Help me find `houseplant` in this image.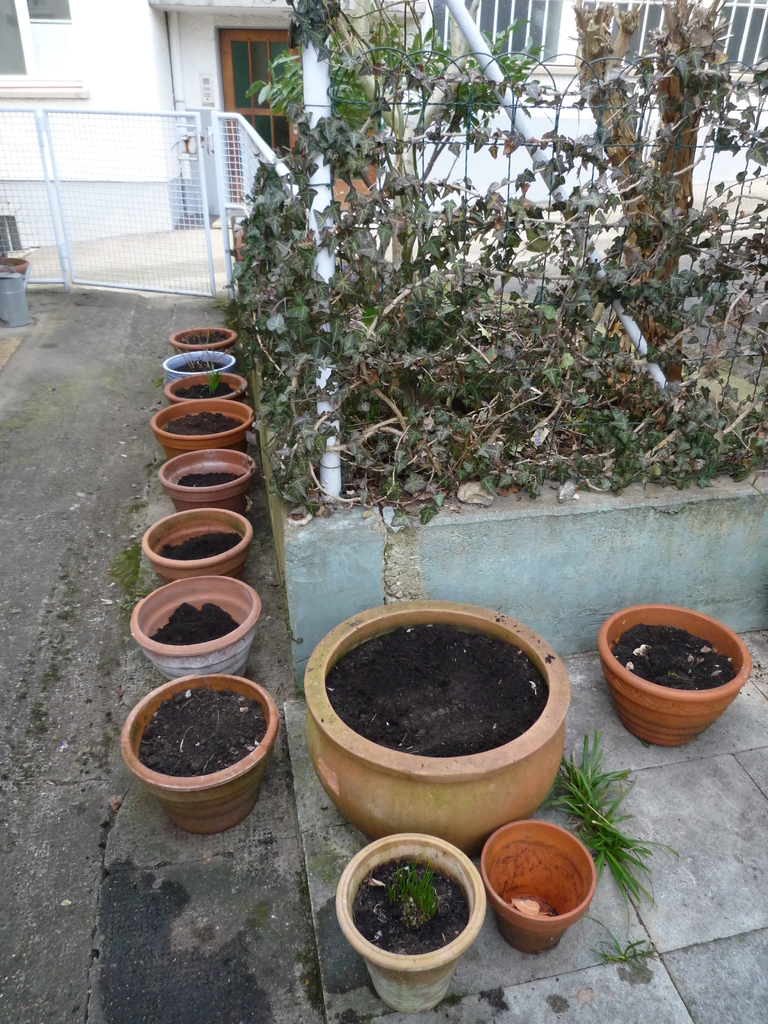
Found it: bbox(166, 317, 245, 432).
